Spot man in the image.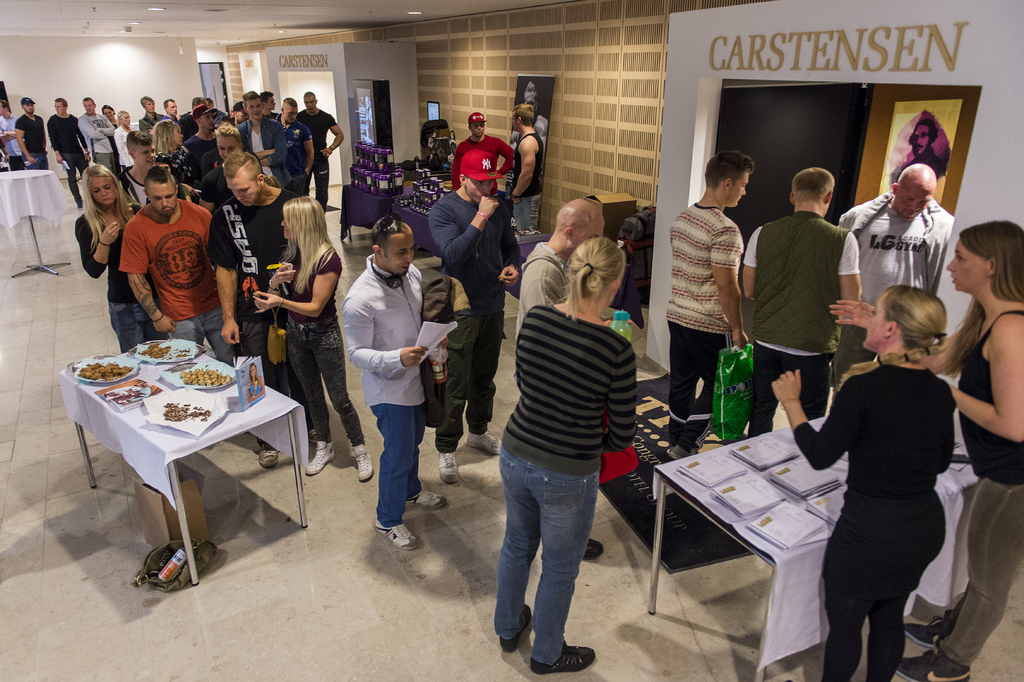
man found at 889:118:945:186.
